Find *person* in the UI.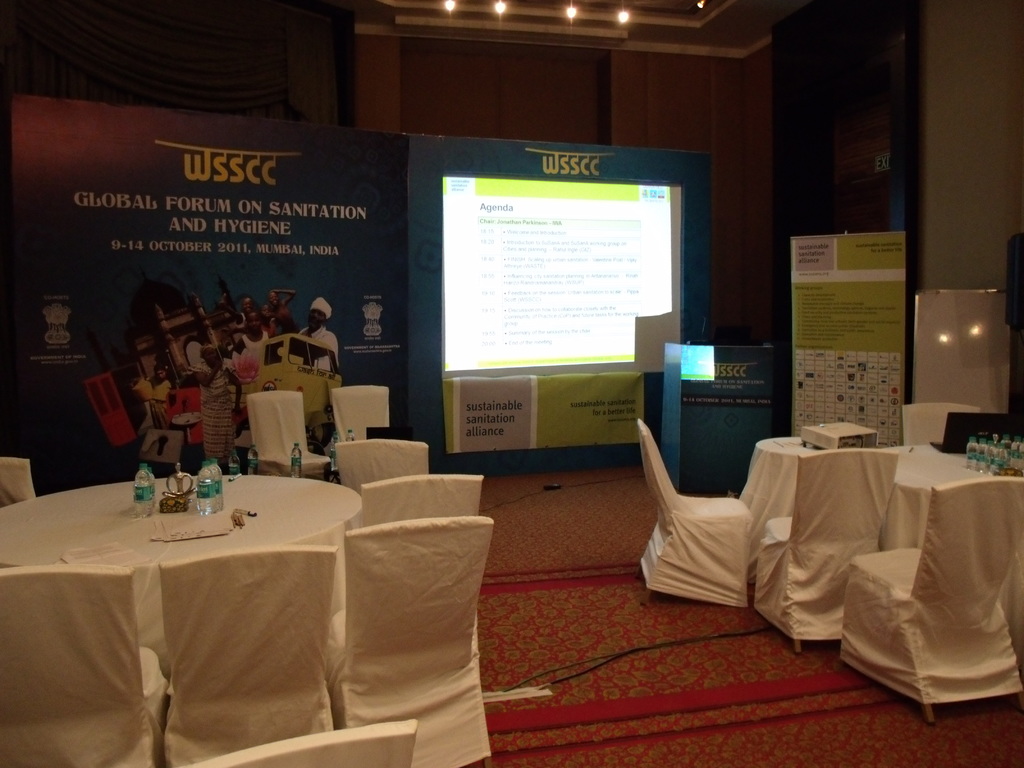
UI element at pyautogui.locateOnScreen(230, 287, 275, 338).
